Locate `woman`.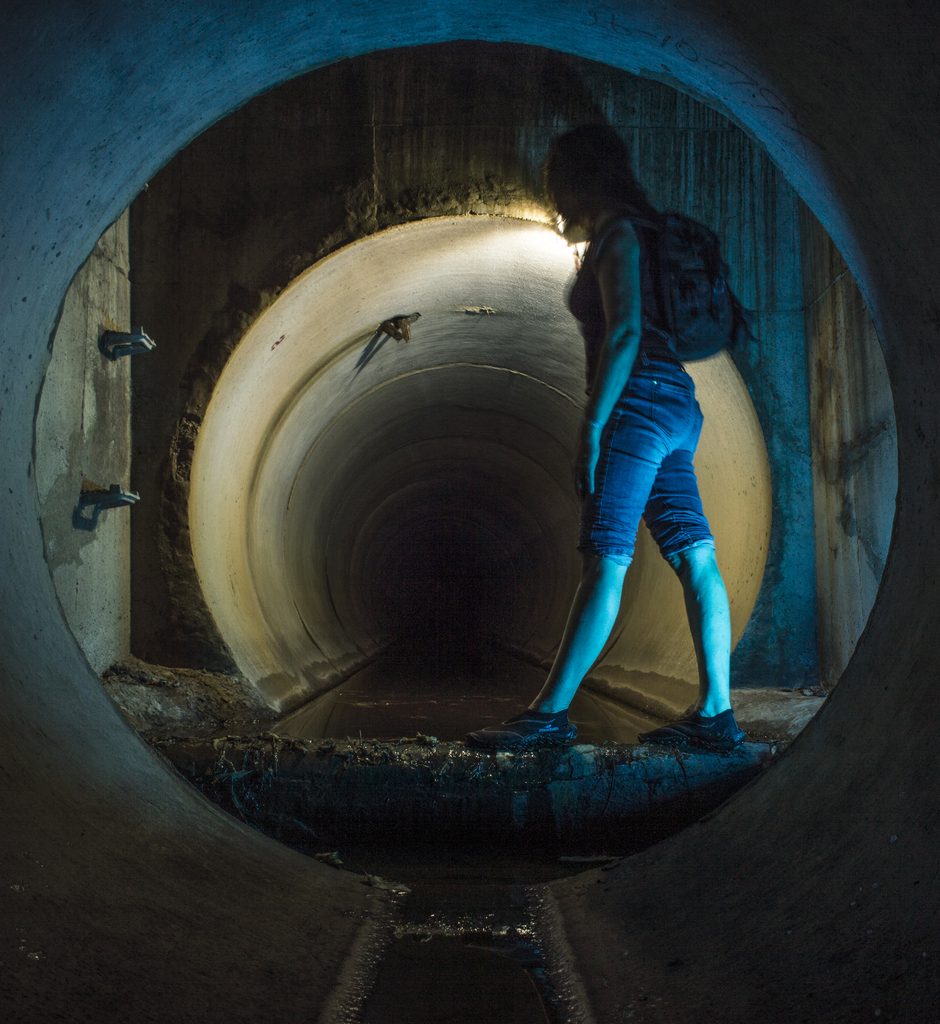
Bounding box: 535,91,772,794.
